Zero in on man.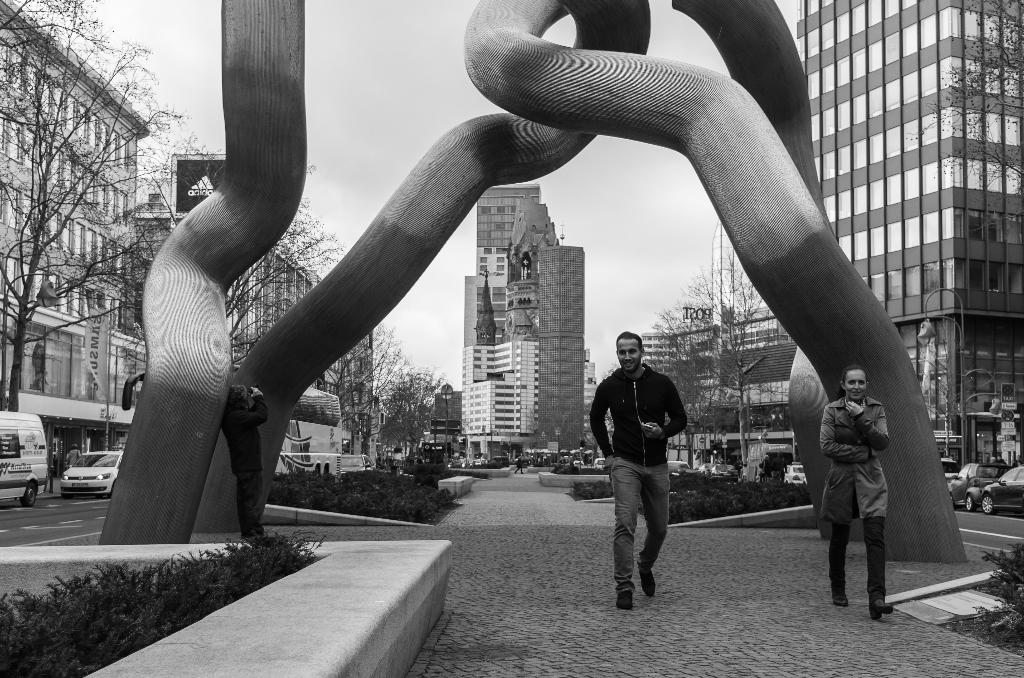
Zeroed in: select_region(772, 451, 788, 483).
